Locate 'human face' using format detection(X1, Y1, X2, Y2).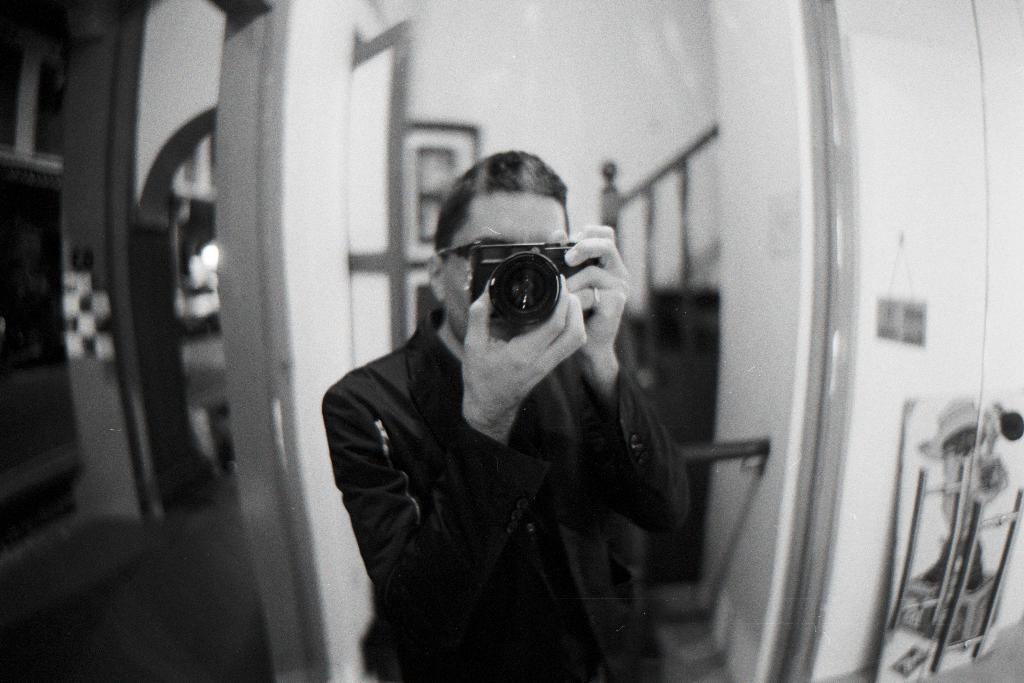
detection(444, 192, 571, 346).
